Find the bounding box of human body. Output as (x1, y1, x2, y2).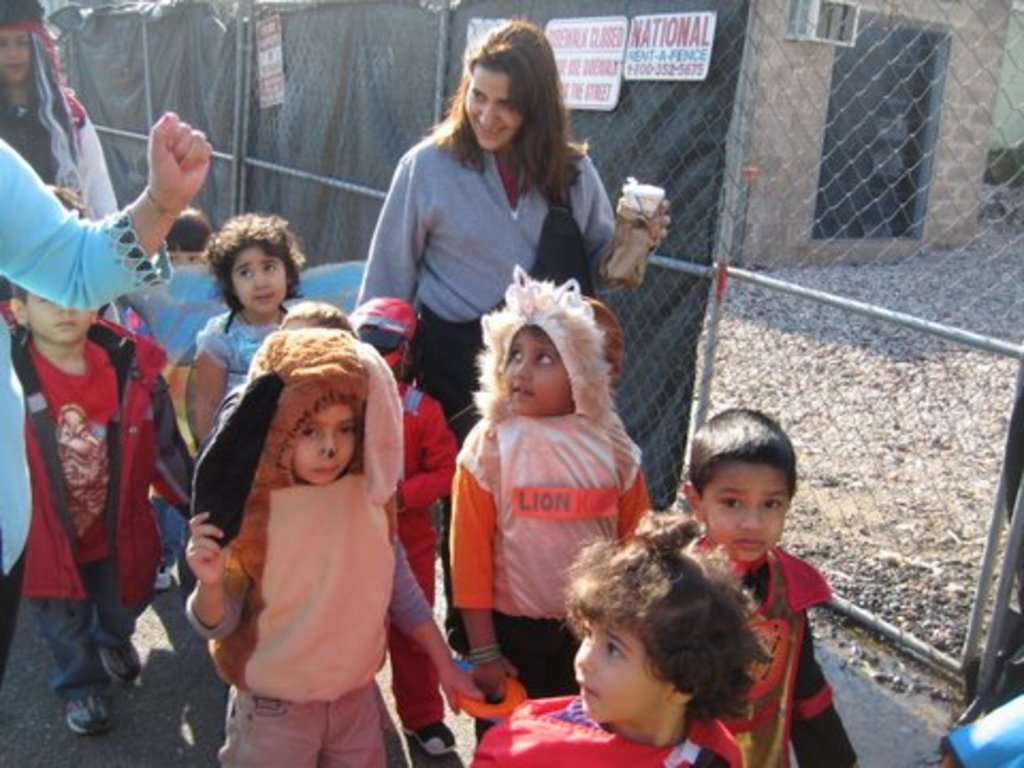
(139, 256, 243, 361).
